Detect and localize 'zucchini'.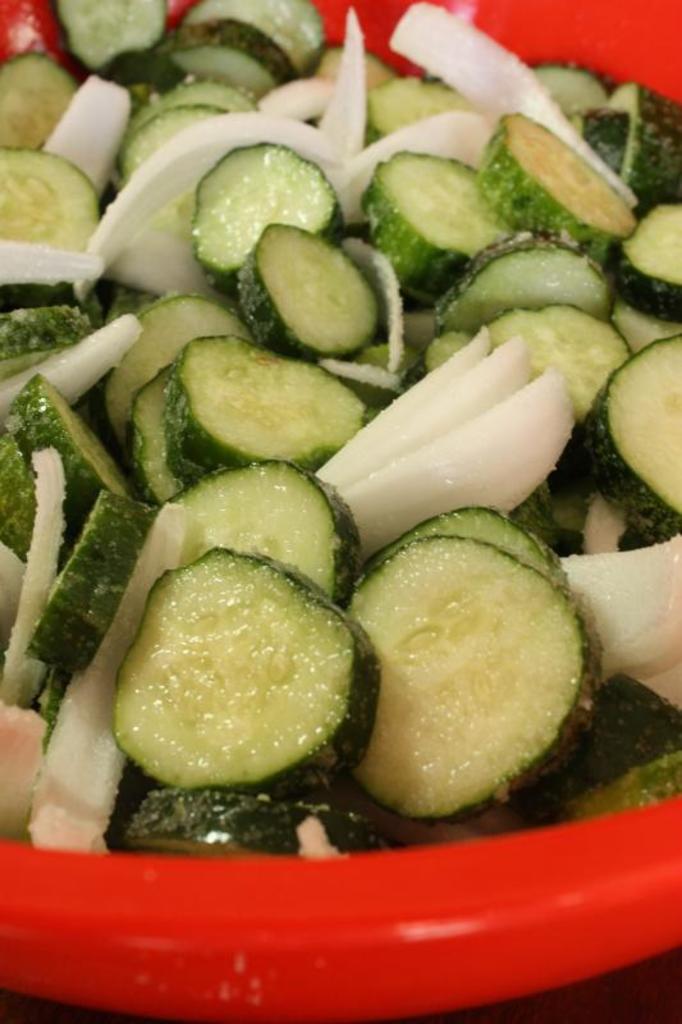
Localized at <box>342,534,605,832</box>.
